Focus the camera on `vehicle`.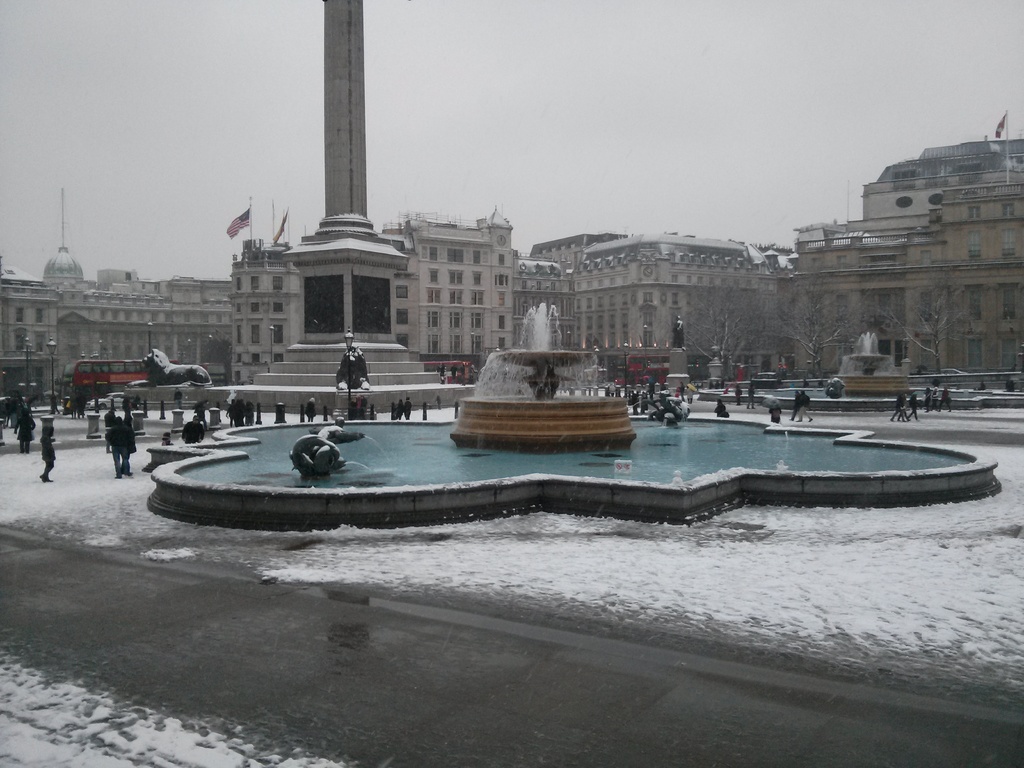
Focus region: 940:368:976:381.
